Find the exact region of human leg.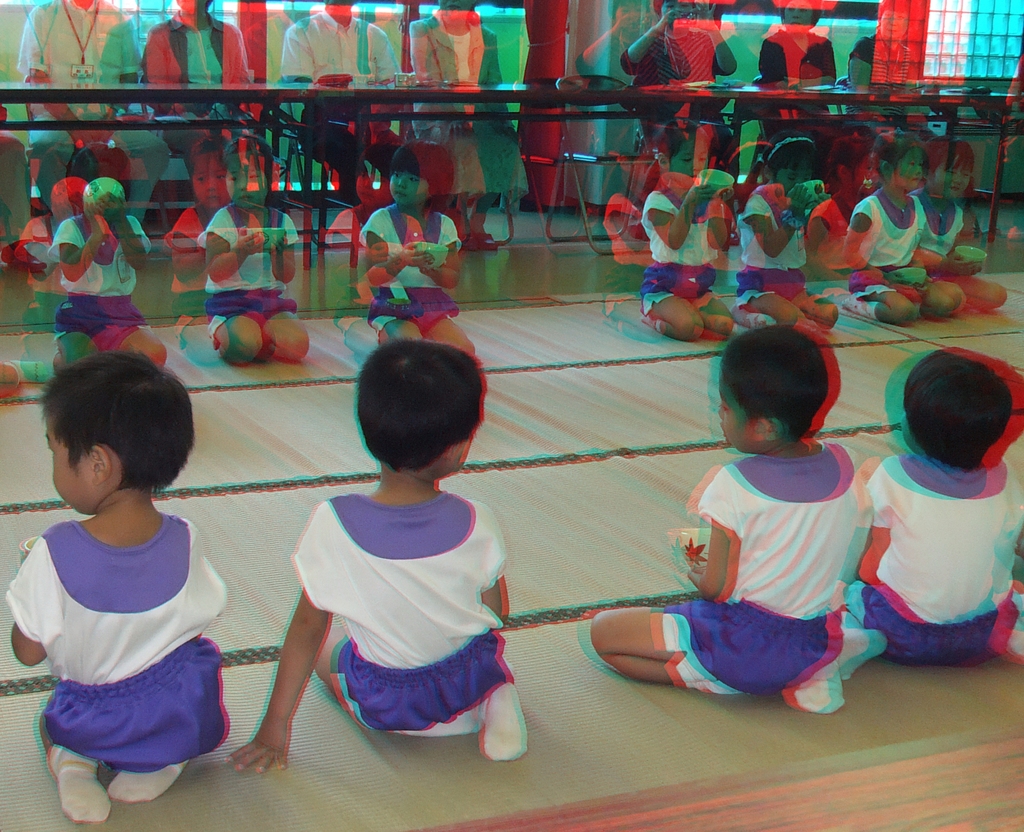
Exact region: (left=969, top=269, right=1007, bottom=317).
